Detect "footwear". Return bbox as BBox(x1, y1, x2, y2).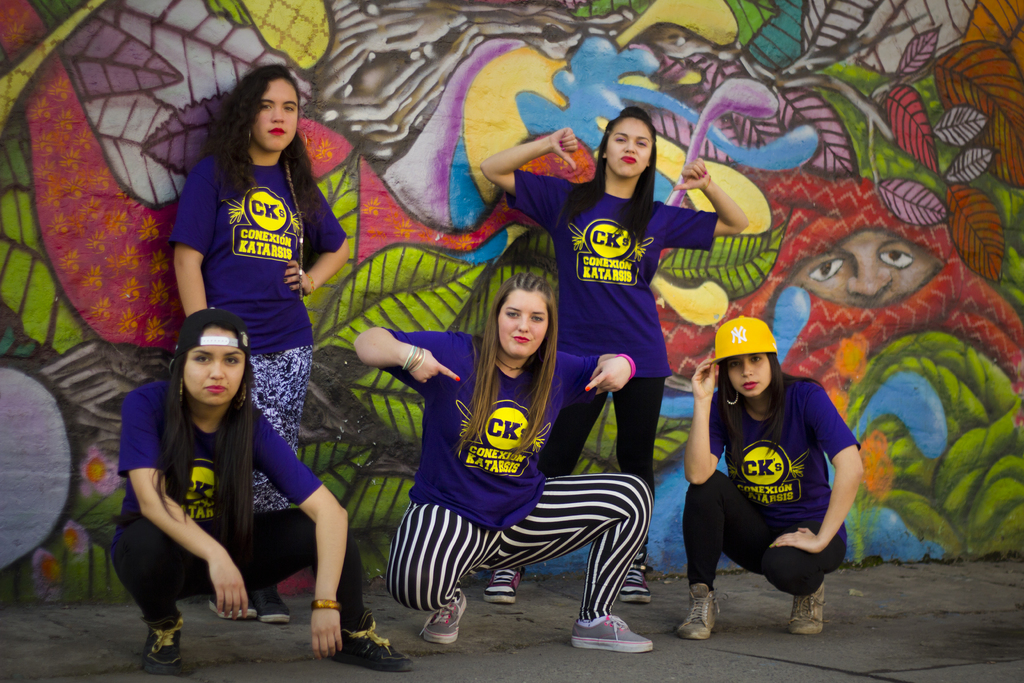
BBox(620, 562, 654, 609).
